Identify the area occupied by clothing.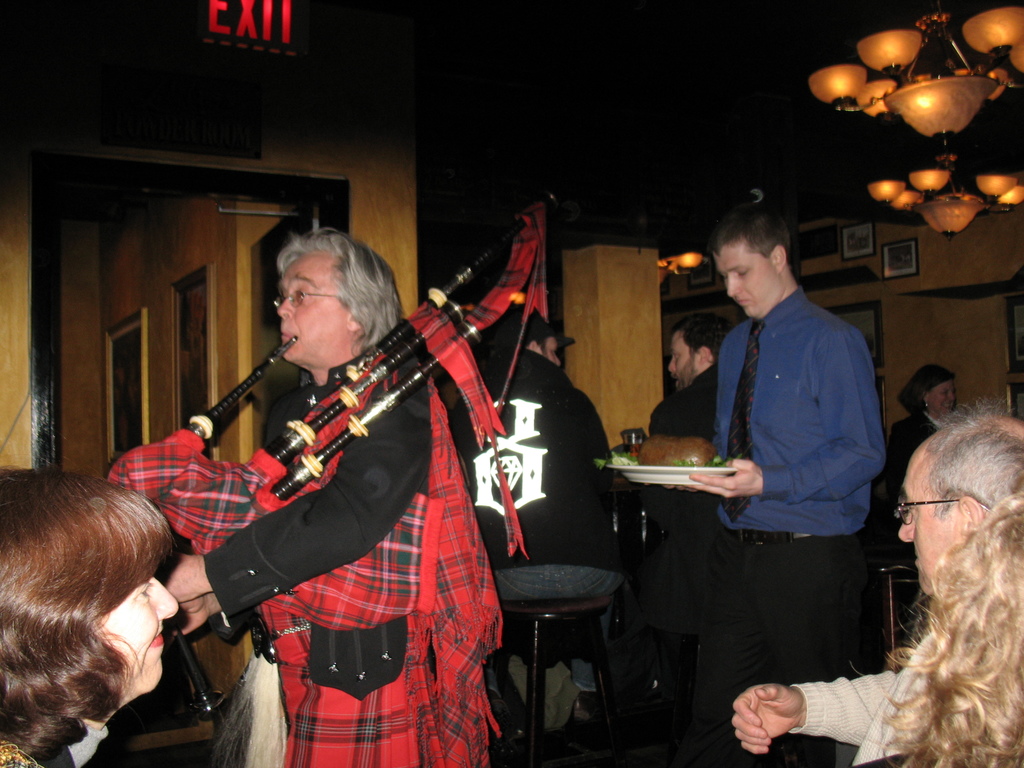
Area: detection(649, 358, 720, 658).
